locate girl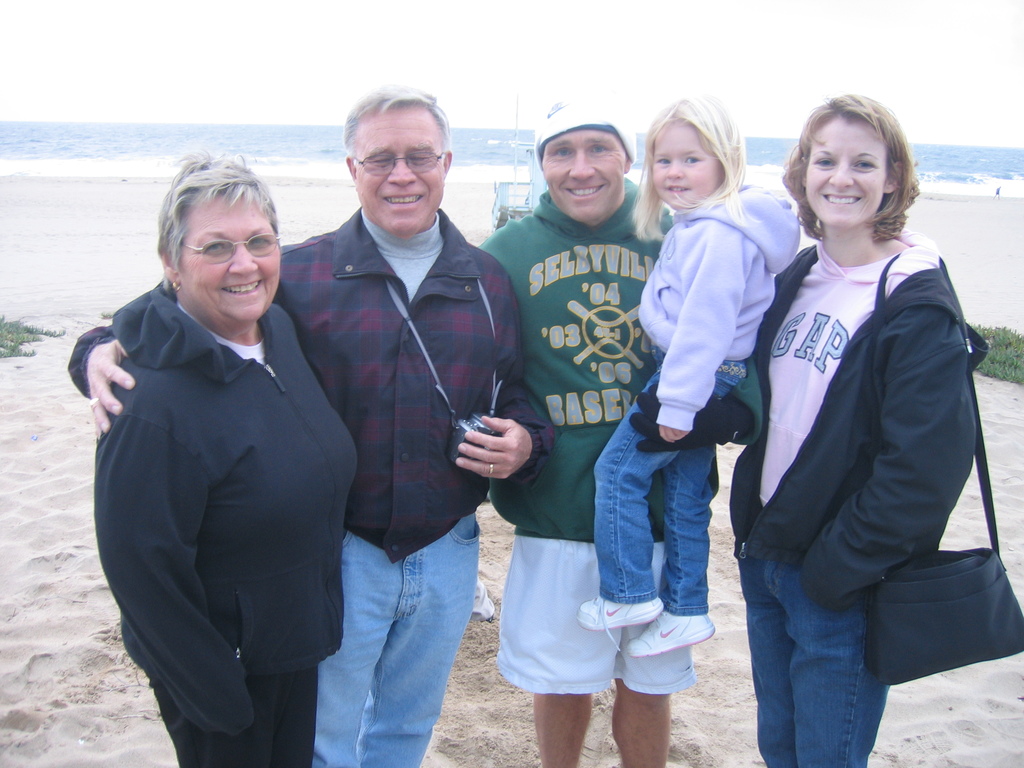
left=578, top=94, right=800, bottom=657
